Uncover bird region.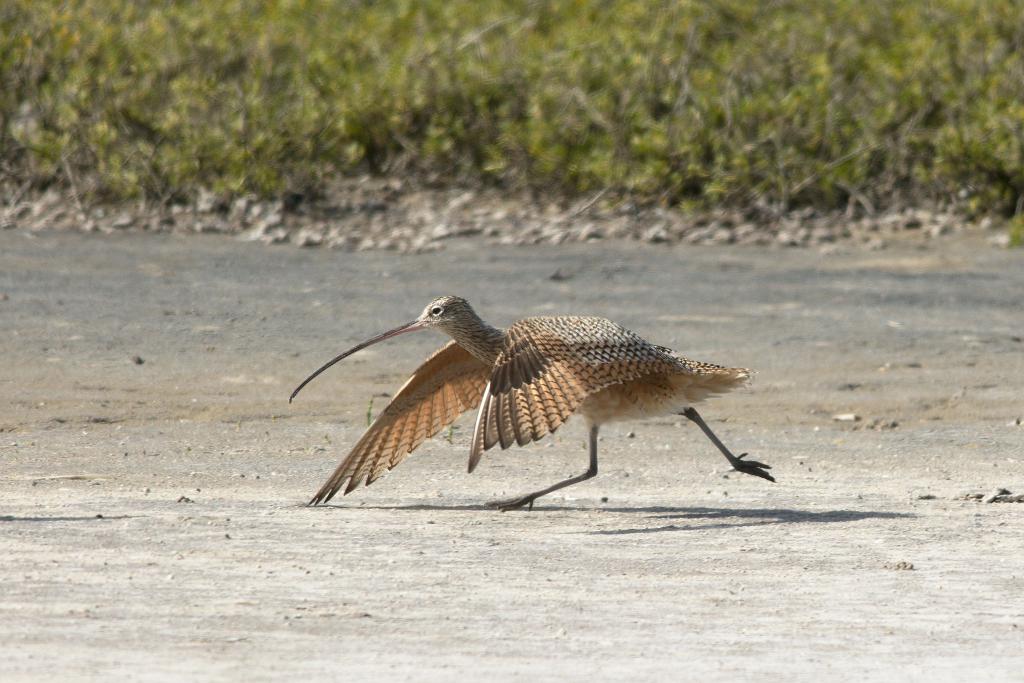
Uncovered: locate(323, 295, 779, 512).
